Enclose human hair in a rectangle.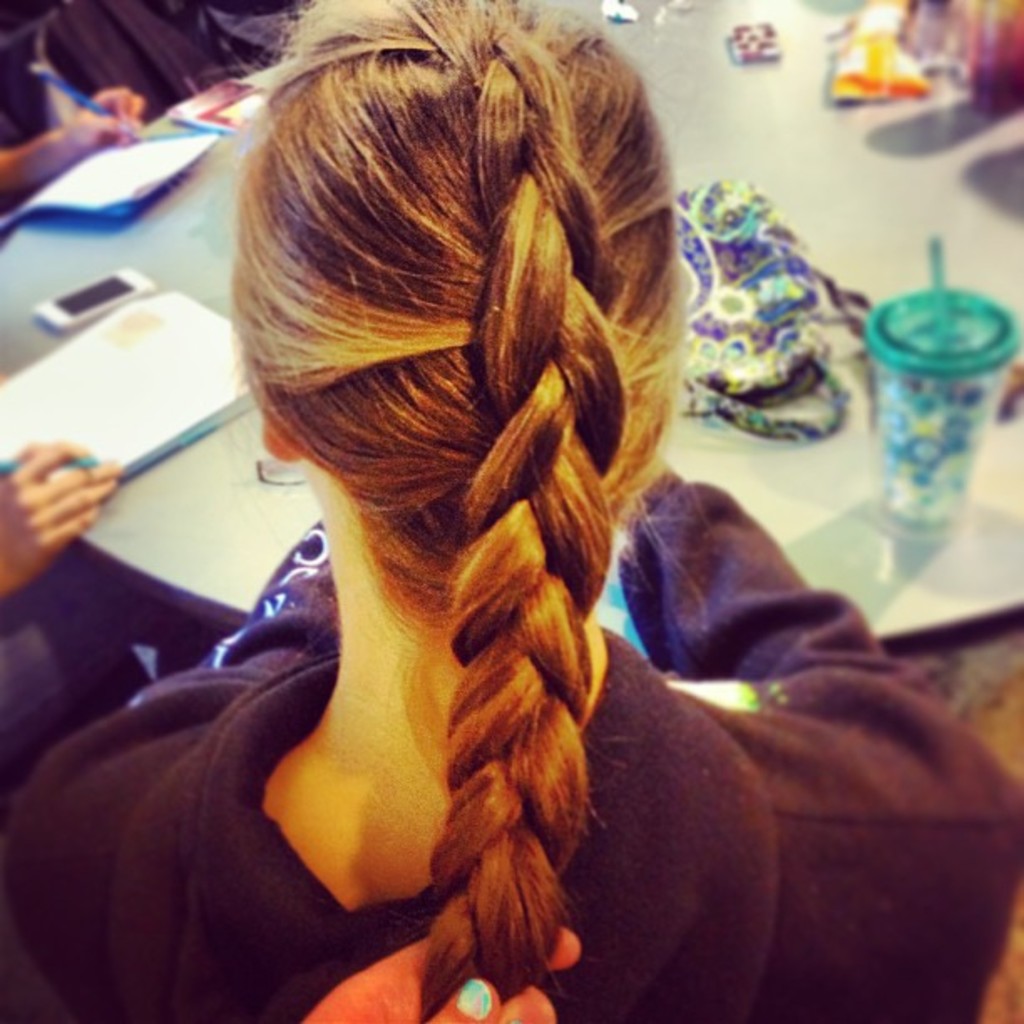
box=[199, 3, 704, 823].
